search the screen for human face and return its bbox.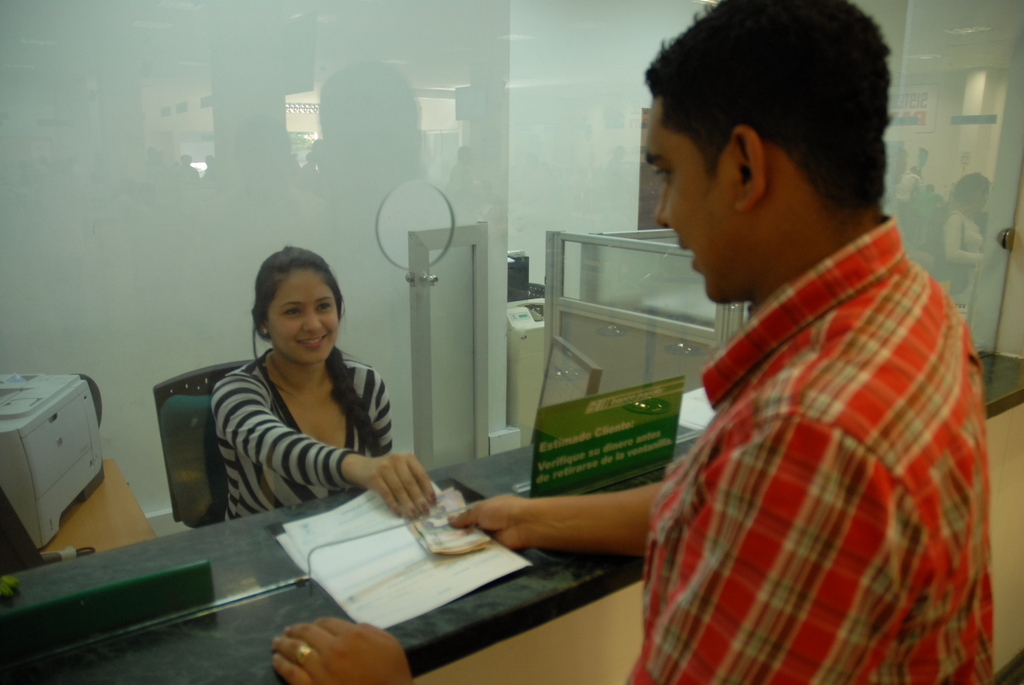
Found: (636,84,746,305).
